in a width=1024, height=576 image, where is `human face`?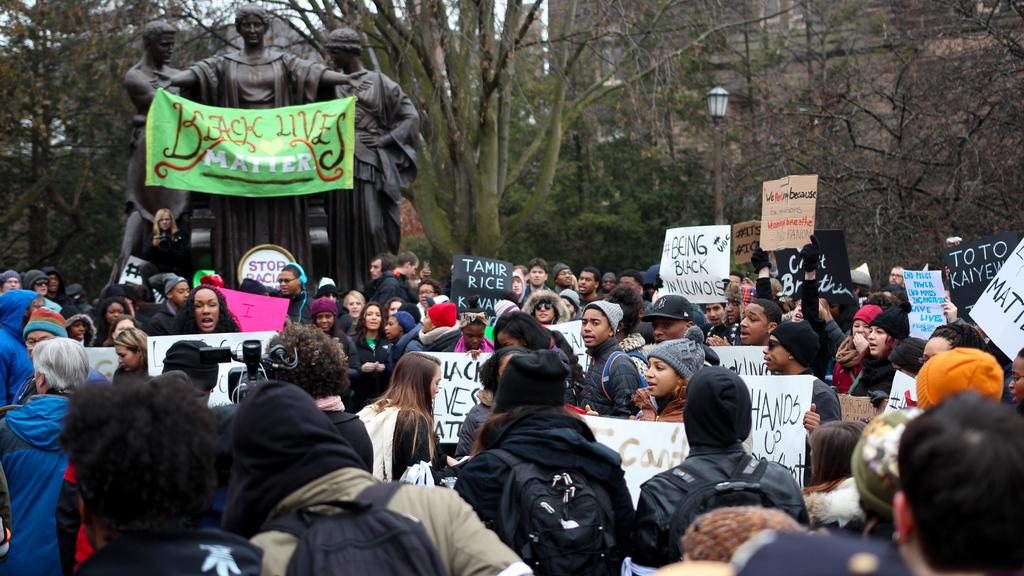
{"x1": 528, "y1": 265, "x2": 543, "y2": 284}.
